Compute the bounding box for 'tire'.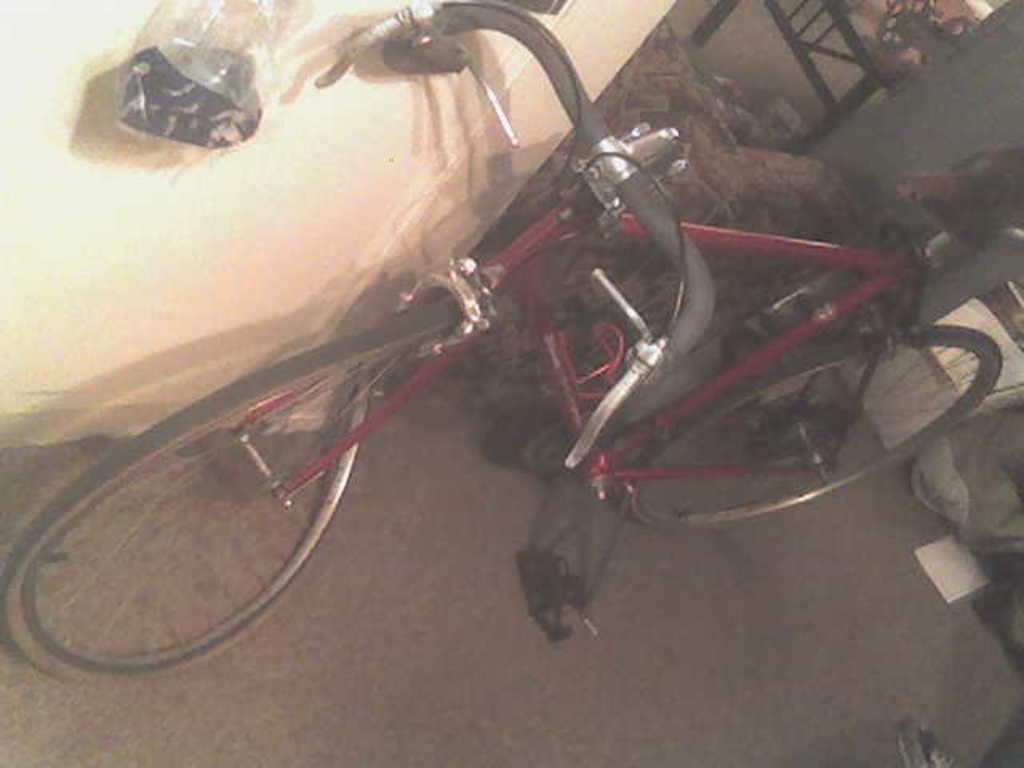
bbox=[606, 320, 1010, 534].
